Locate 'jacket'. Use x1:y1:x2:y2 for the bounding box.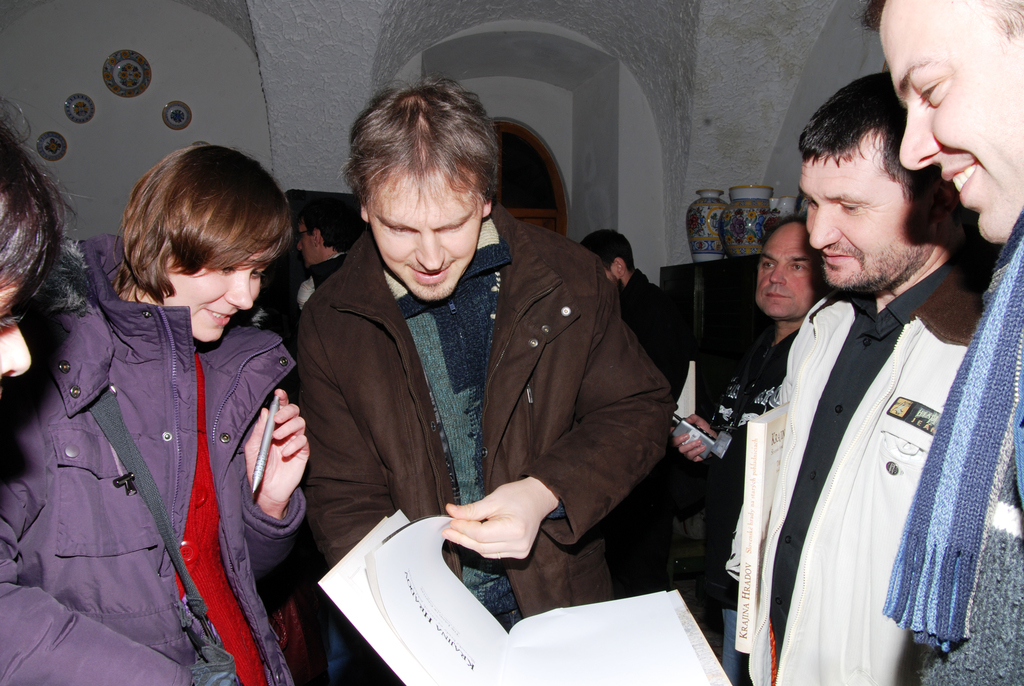
0:236:306:676.
